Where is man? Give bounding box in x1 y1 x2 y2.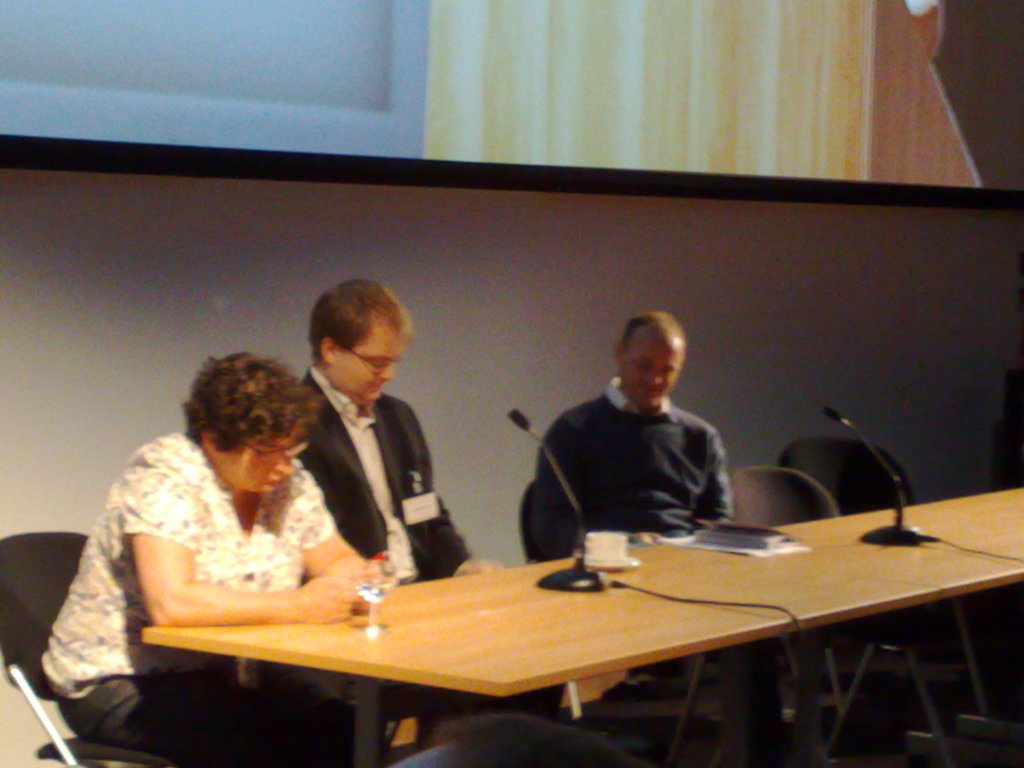
525 305 742 578.
